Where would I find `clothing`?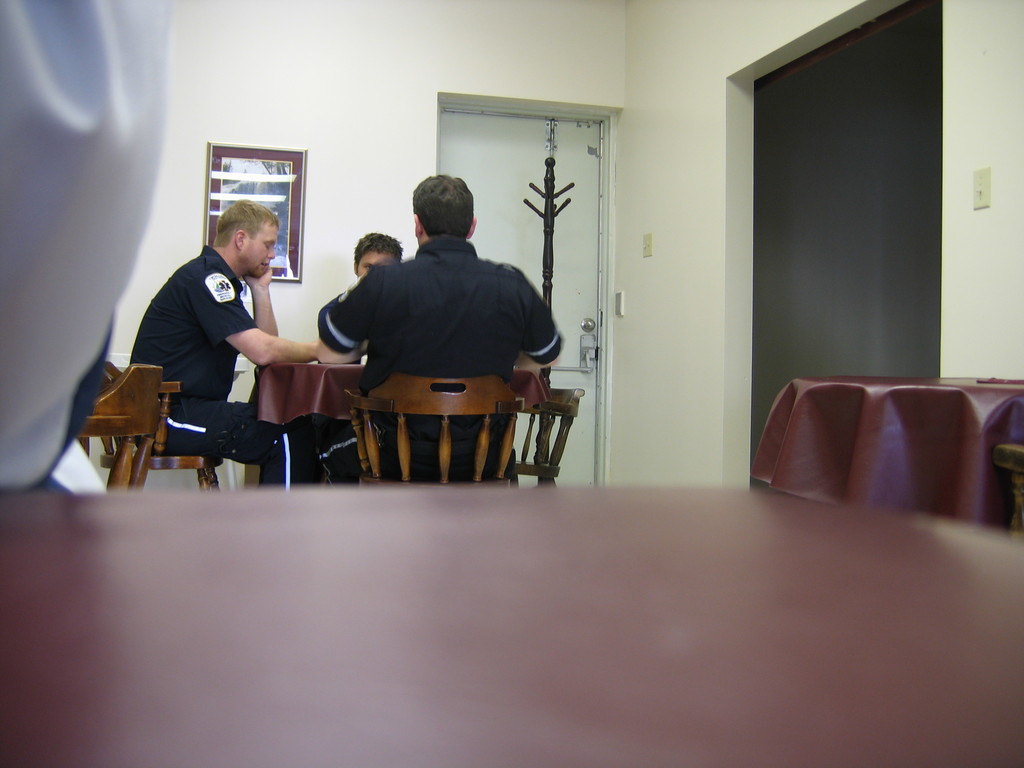
At x1=128 y1=239 x2=289 y2=490.
